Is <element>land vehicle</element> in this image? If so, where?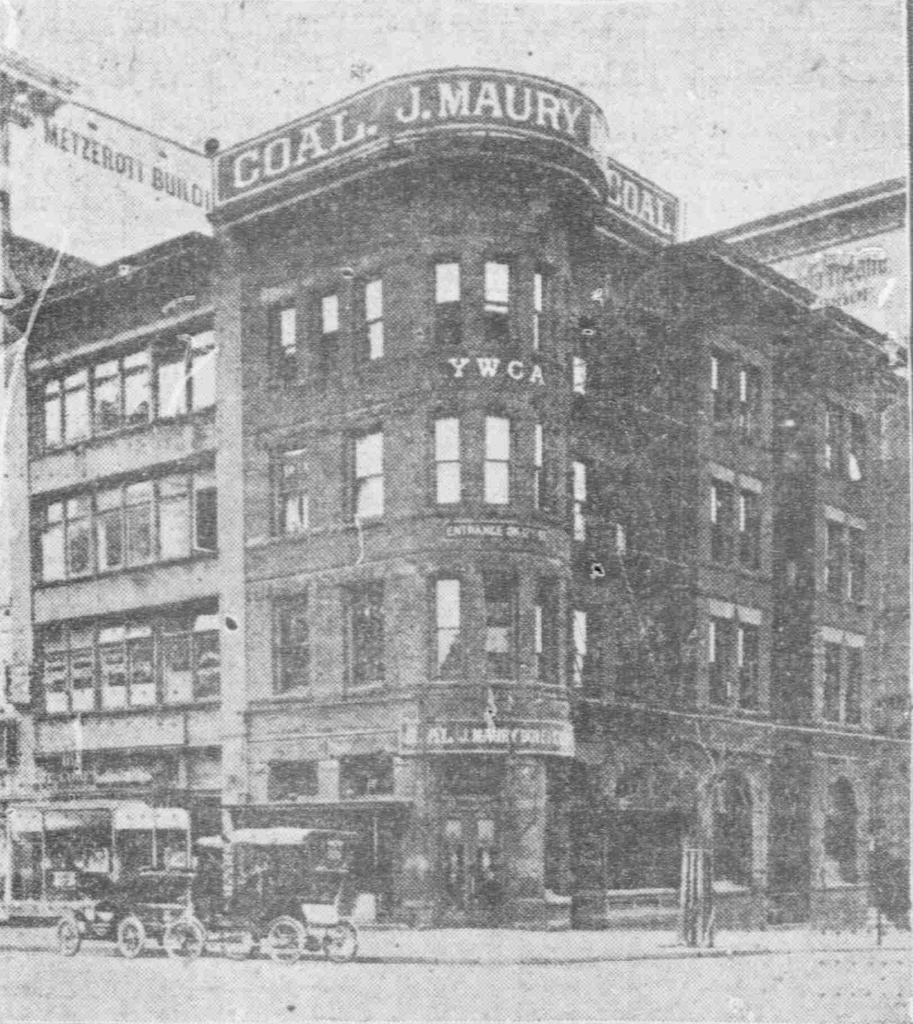
Yes, at crop(56, 824, 362, 962).
